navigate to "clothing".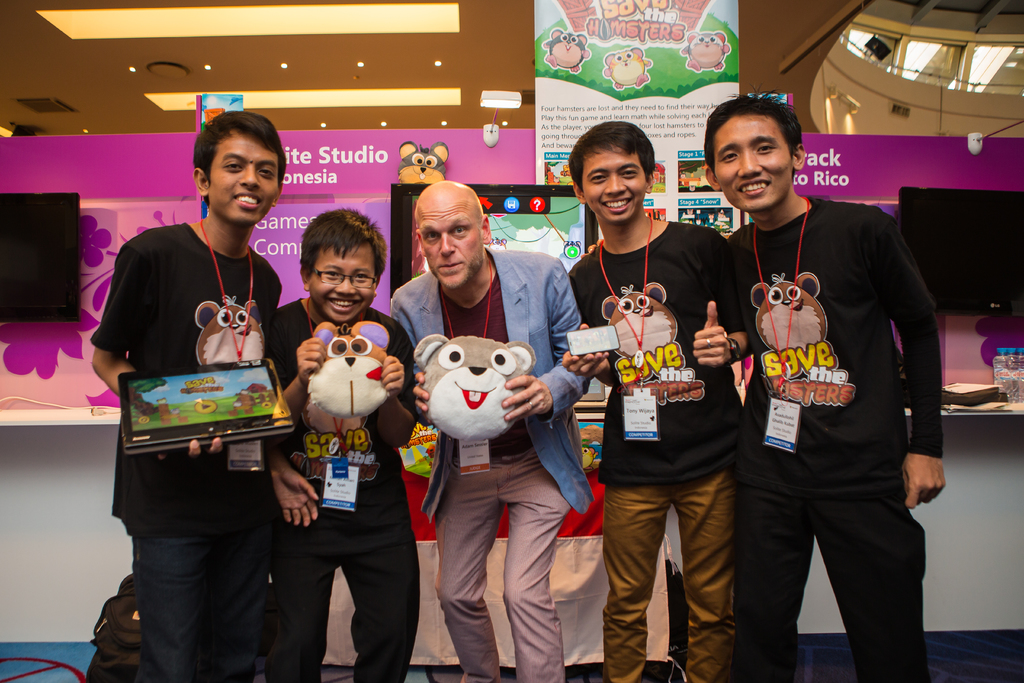
Navigation target: l=569, t=218, r=742, b=682.
